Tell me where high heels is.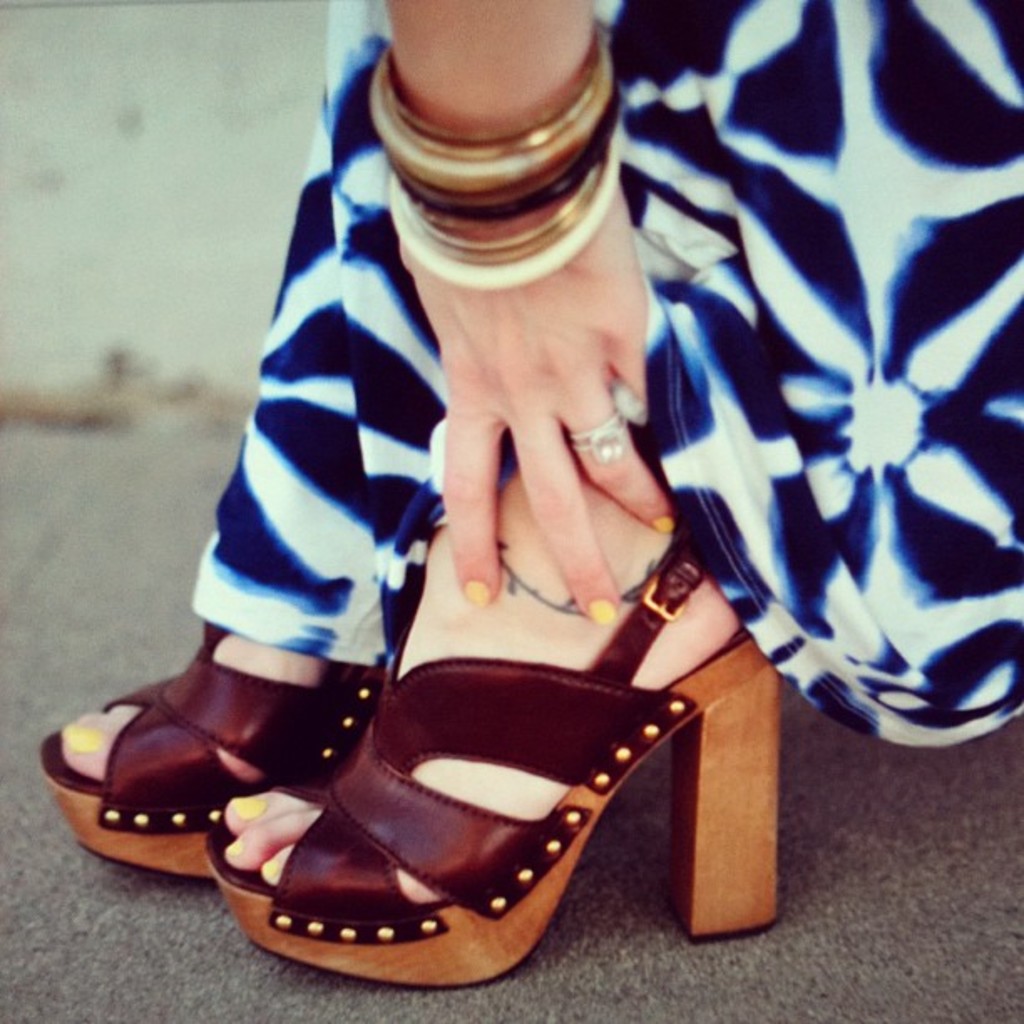
high heels is at {"left": 38, "top": 616, "right": 390, "bottom": 883}.
